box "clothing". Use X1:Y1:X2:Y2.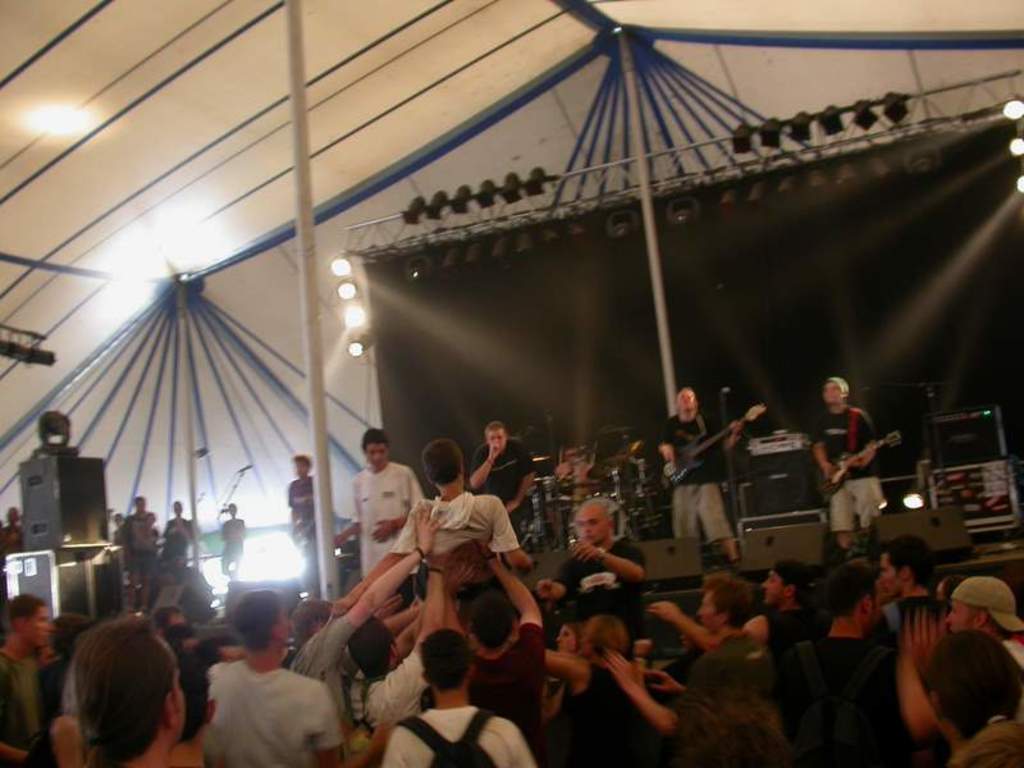
657:417:723:543.
